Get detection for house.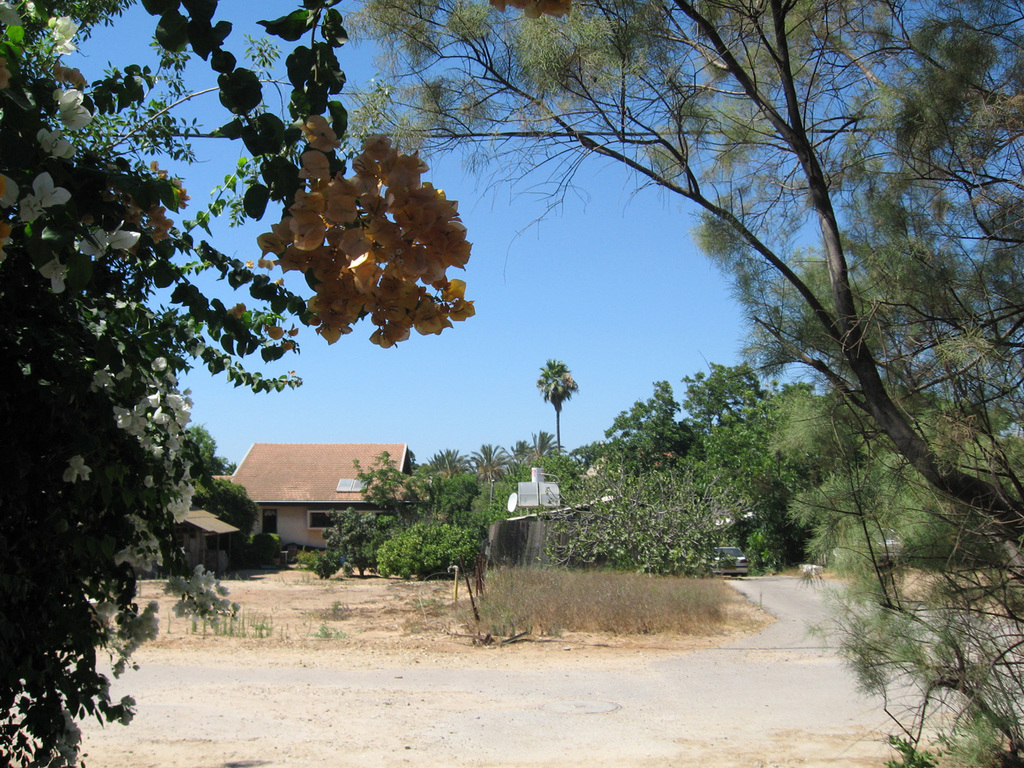
Detection: 158 504 239 583.
